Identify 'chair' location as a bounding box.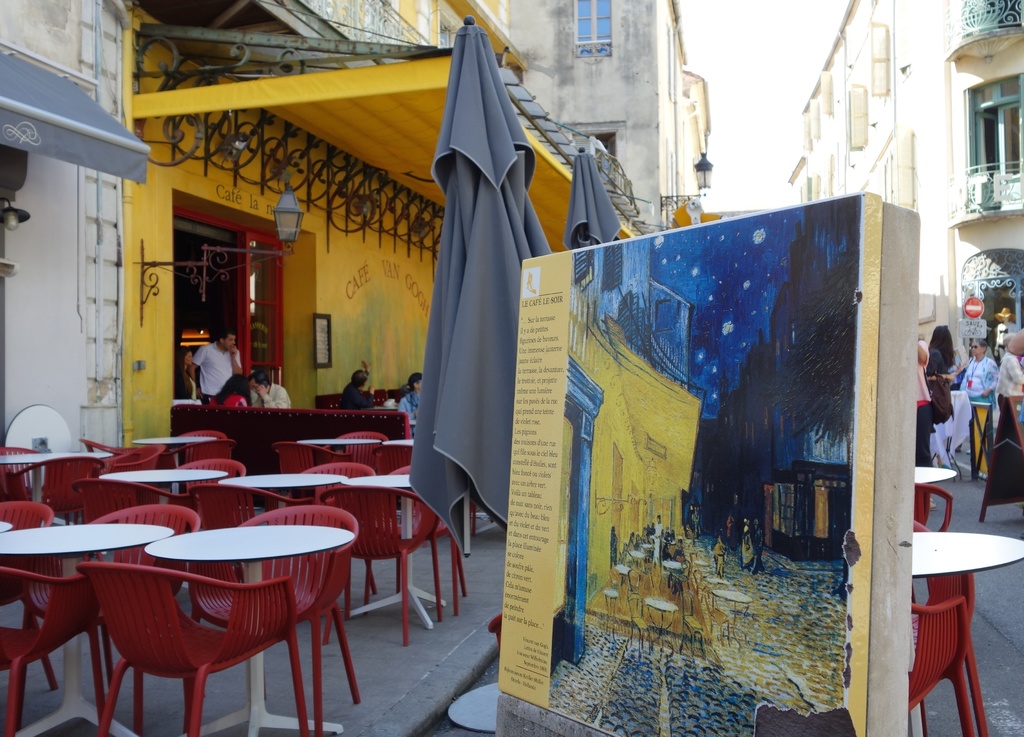
386,387,404,400.
